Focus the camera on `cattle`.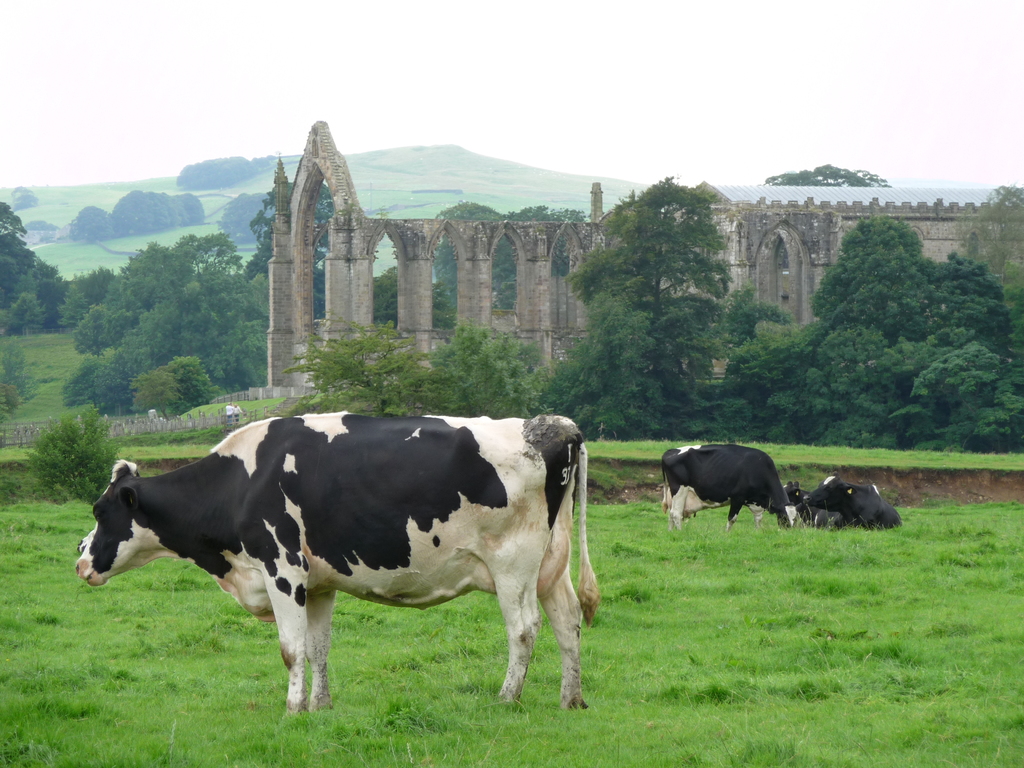
Focus region: <region>64, 410, 610, 705</region>.
